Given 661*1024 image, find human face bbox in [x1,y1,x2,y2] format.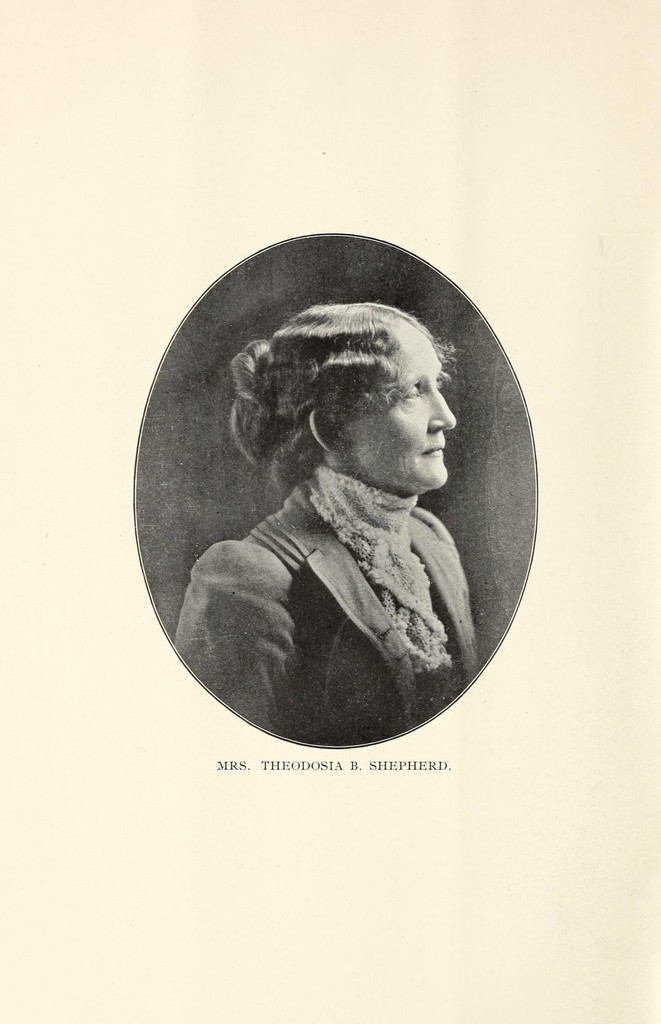
[376,318,460,493].
